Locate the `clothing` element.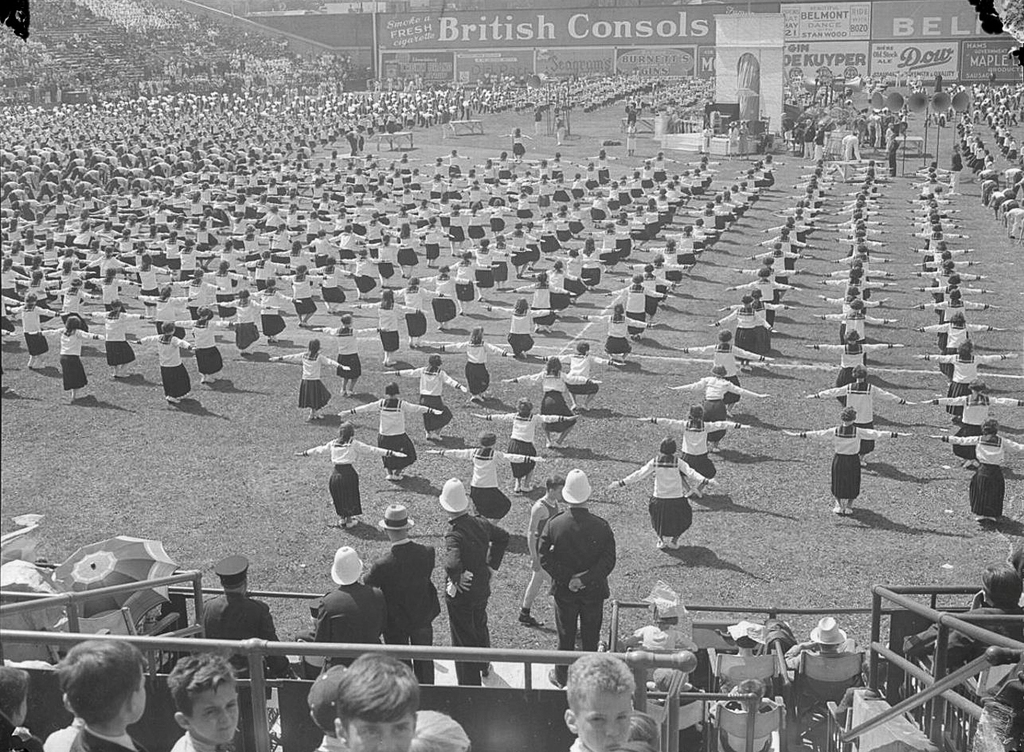
Element bbox: box=[930, 352, 1003, 413].
